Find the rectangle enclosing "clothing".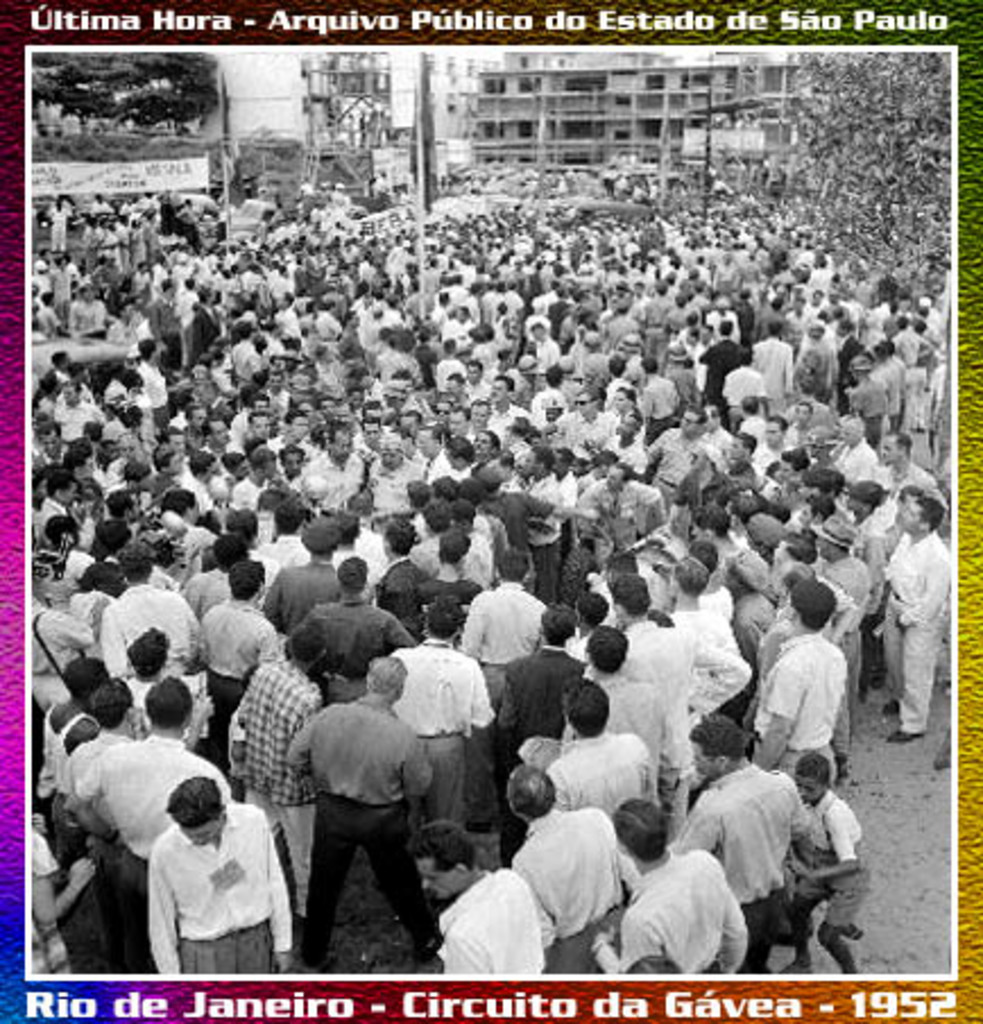
886:594:956:739.
